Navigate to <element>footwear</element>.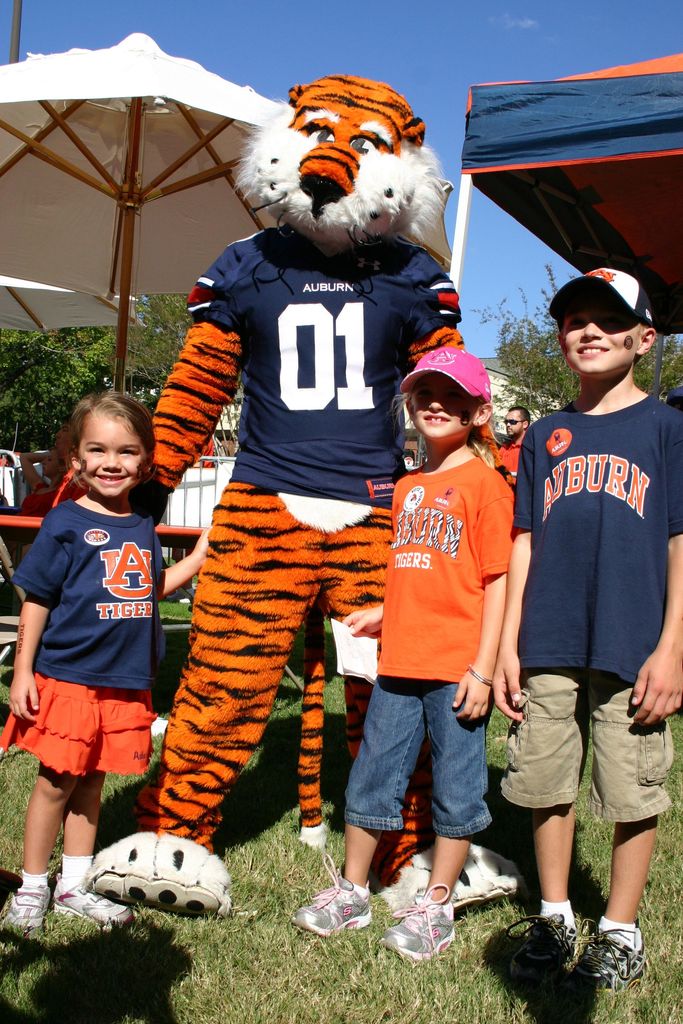
Navigation target: [292, 875, 372, 943].
